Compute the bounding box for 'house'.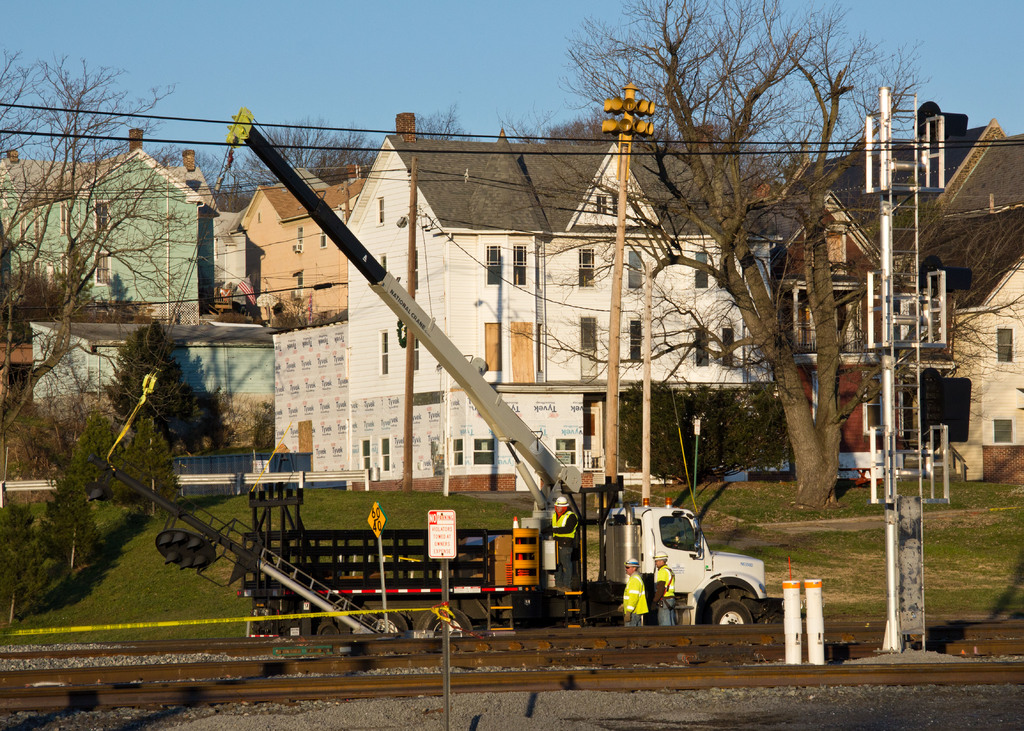
bbox(734, 179, 894, 467).
